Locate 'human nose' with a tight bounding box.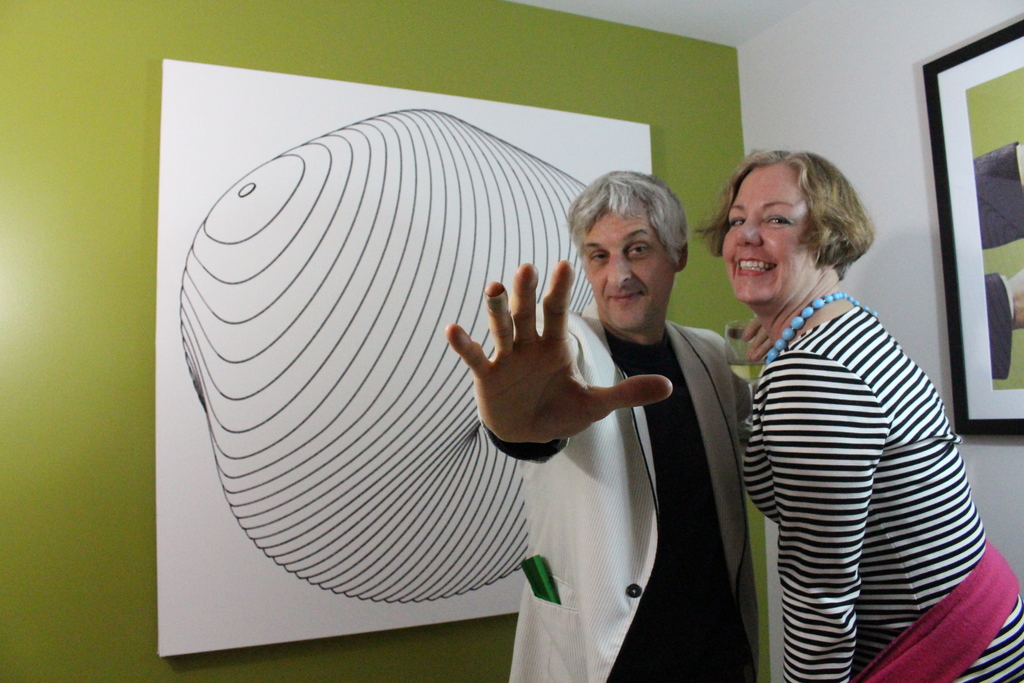
bbox(599, 255, 629, 283).
